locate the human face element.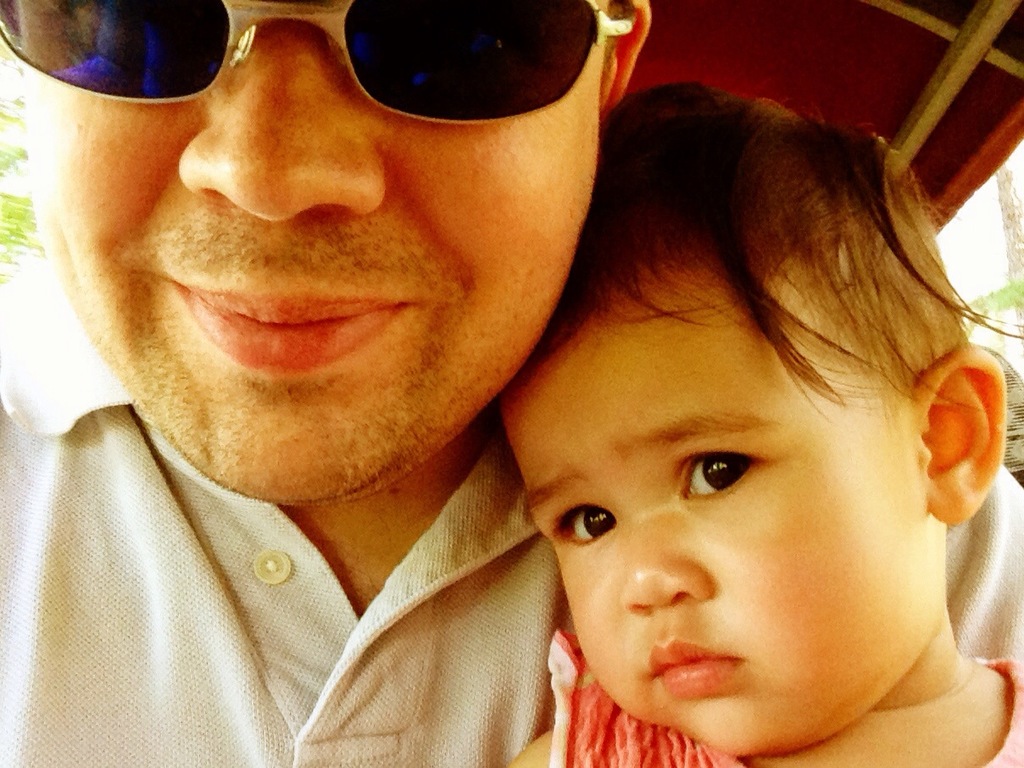
Element bbox: {"left": 502, "top": 239, "right": 940, "bottom": 758}.
